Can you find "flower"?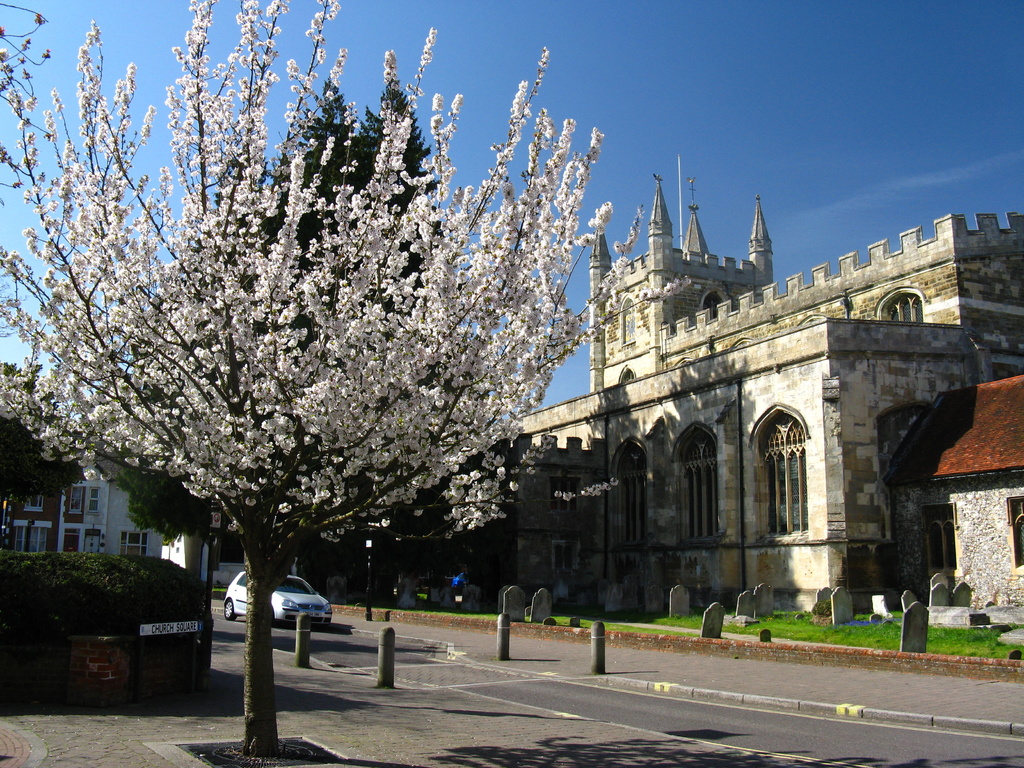
Yes, bounding box: <region>611, 236, 625, 255</region>.
